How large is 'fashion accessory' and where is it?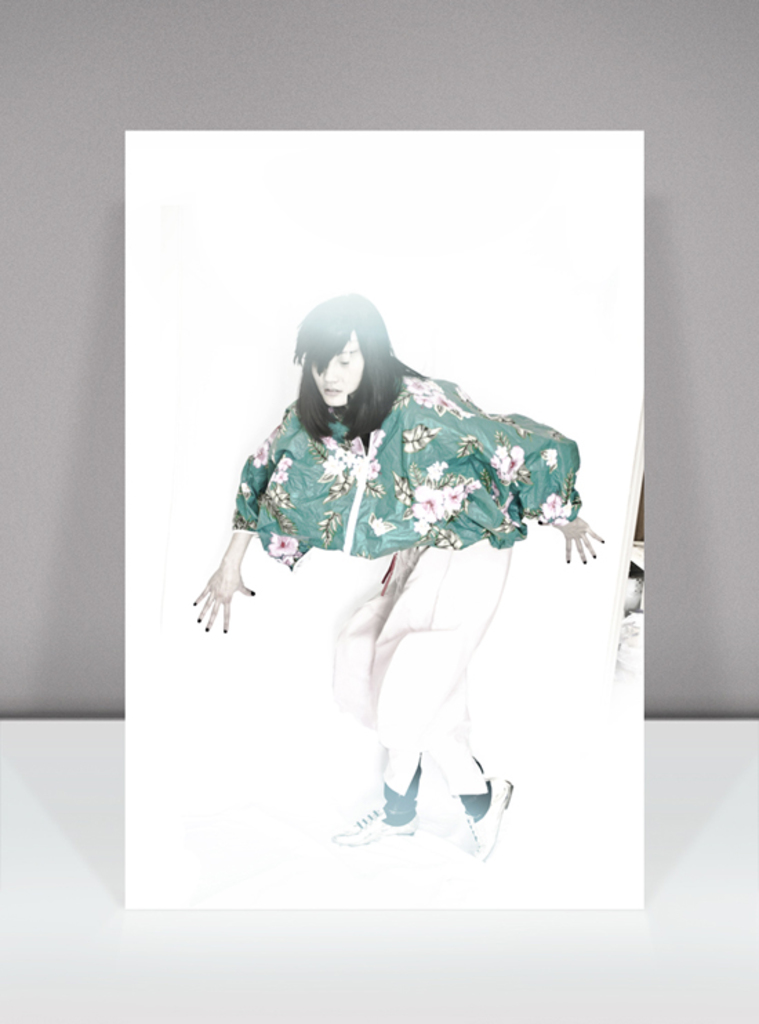
Bounding box: box(331, 809, 425, 849).
